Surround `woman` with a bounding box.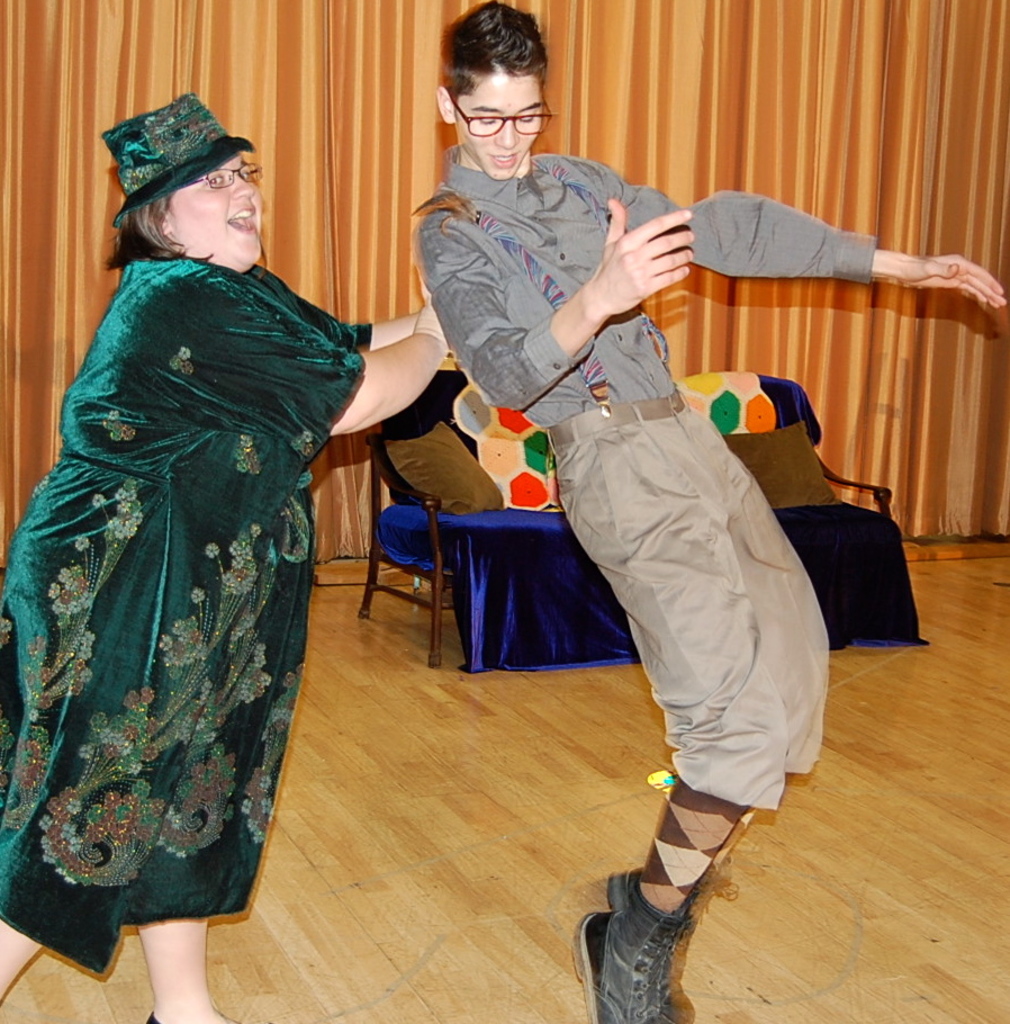
l=0, t=108, r=396, b=961.
